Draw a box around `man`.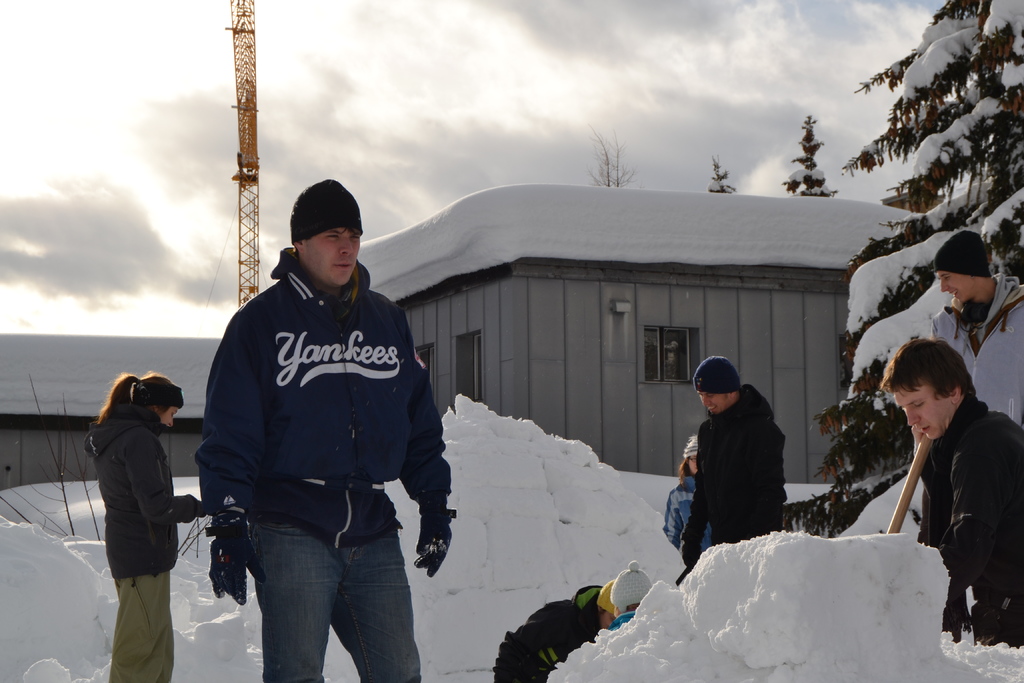
879 335 1023 653.
